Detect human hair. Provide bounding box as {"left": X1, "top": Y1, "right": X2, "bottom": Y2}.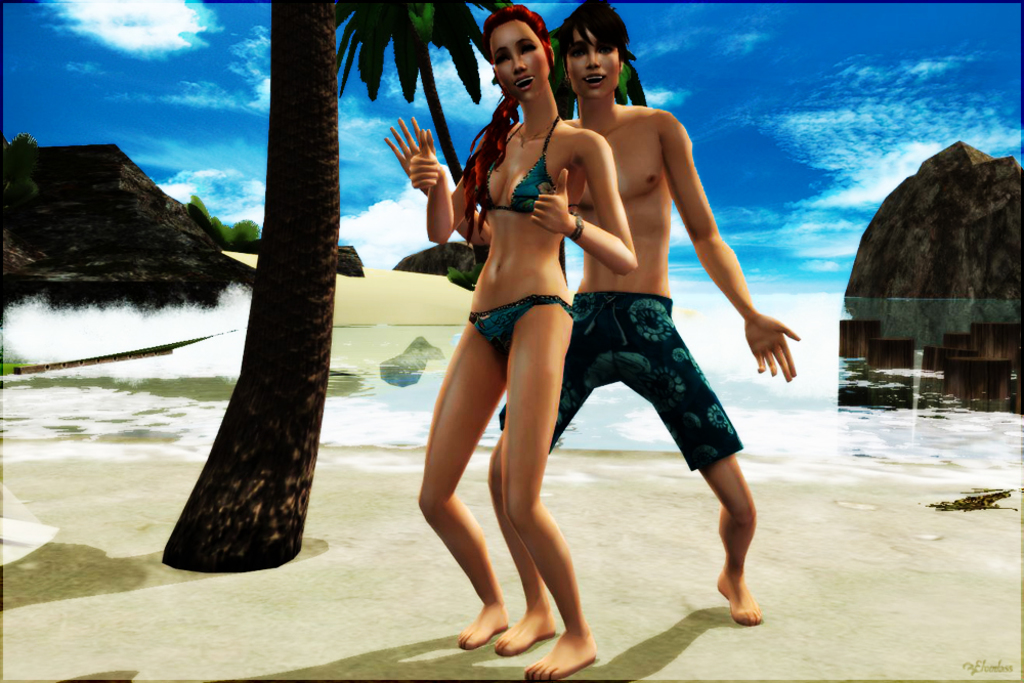
{"left": 461, "top": 2, "right": 551, "bottom": 243}.
